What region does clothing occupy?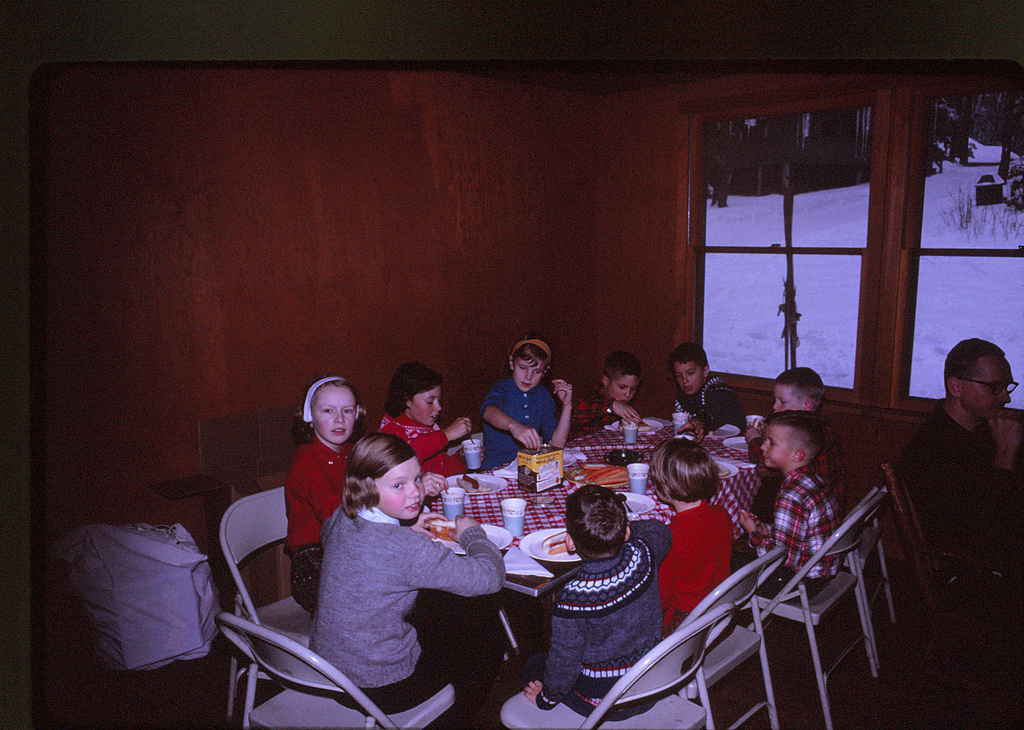
pyautogui.locateOnScreen(375, 409, 473, 480).
